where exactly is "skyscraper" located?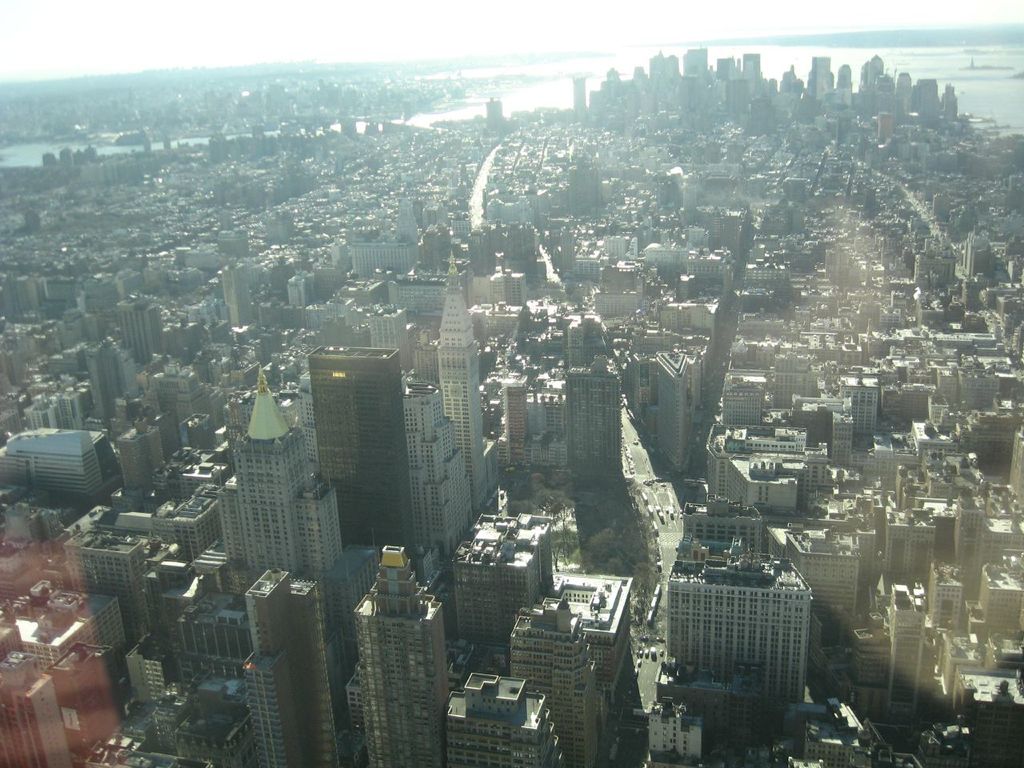
Its bounding box is BBox(433, 245, 499, 523).
